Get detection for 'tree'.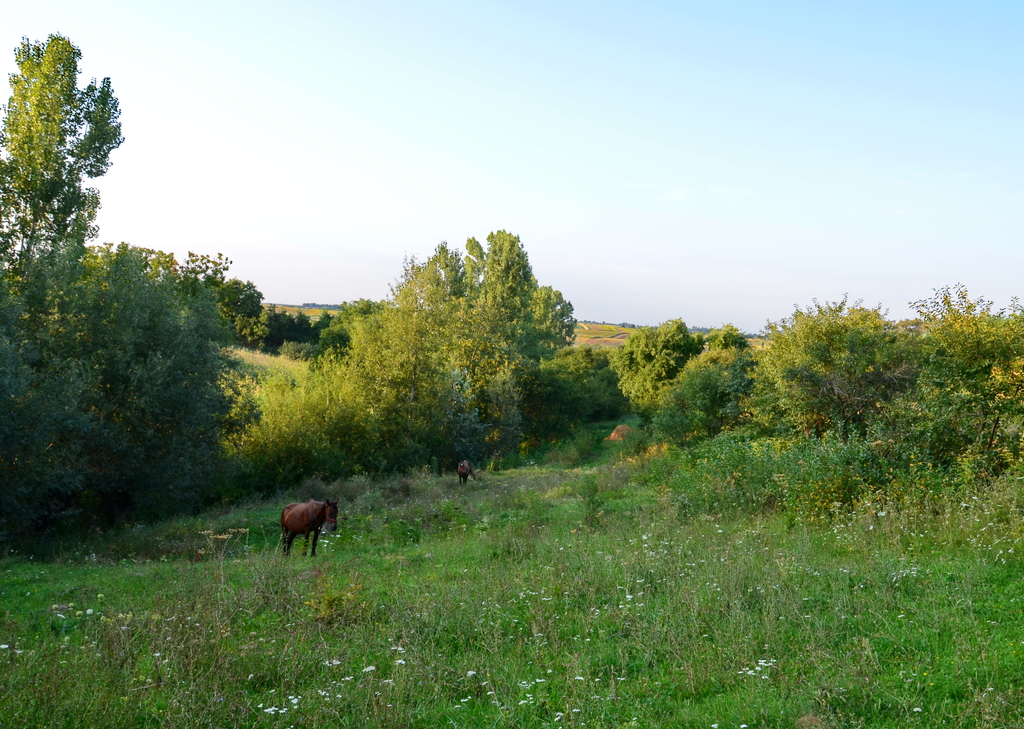
Detection: l=756, t=295, r=1023, b=484.
